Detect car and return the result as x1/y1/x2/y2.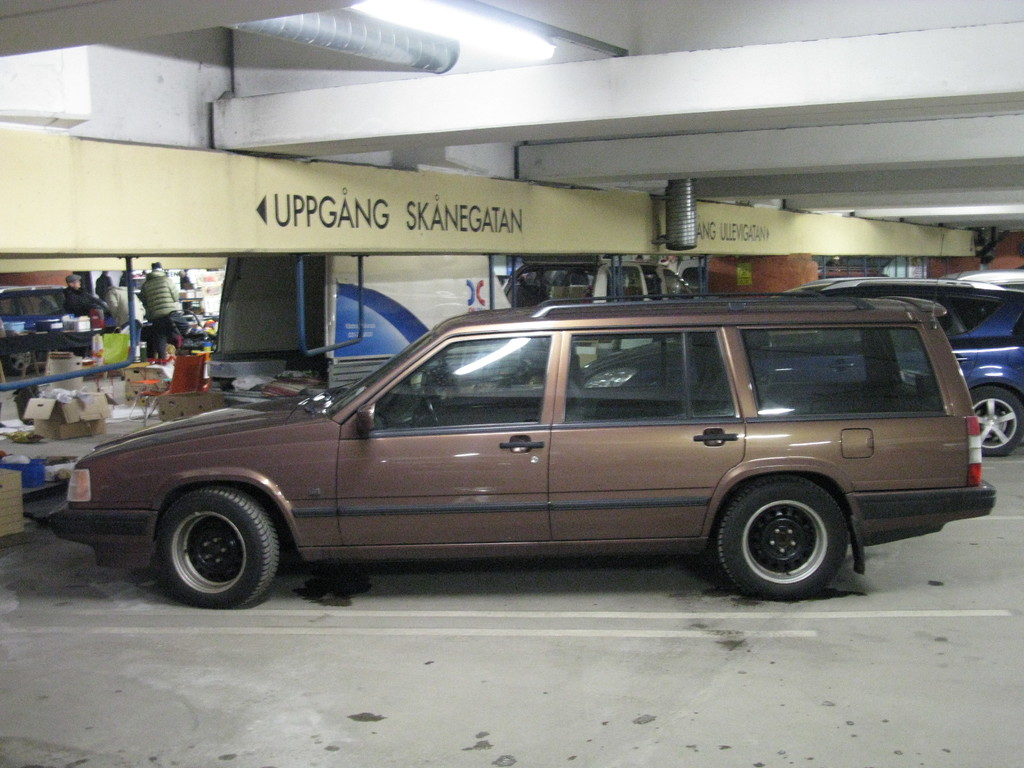
954/269/1023/289.
